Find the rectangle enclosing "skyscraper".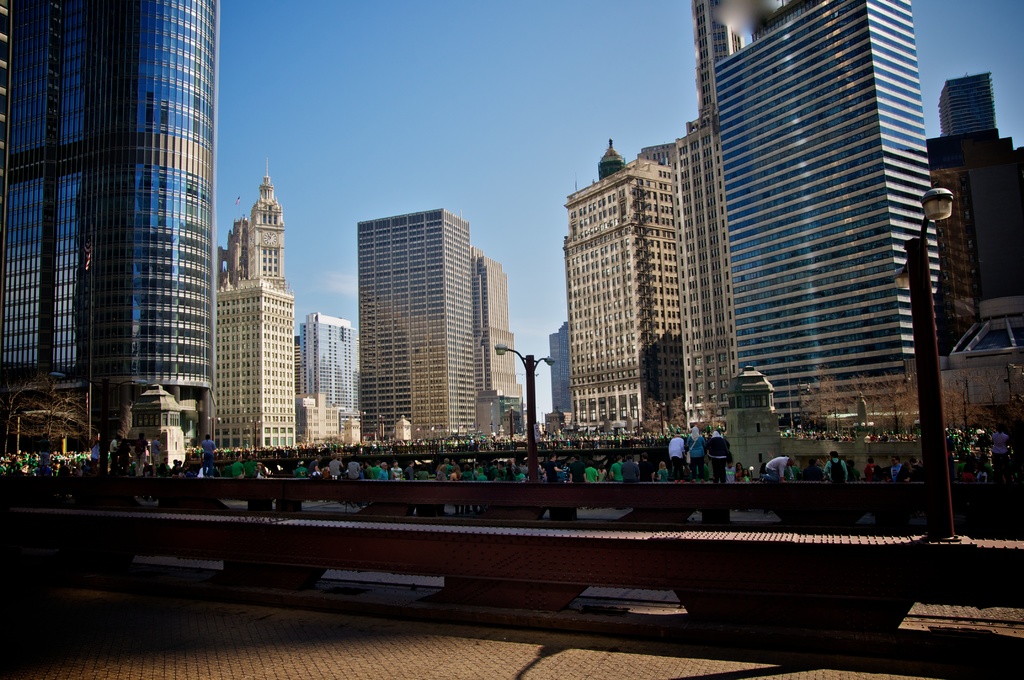
{"x1": 547, "y1": 320, "x2": 575, "y2": 421}.
